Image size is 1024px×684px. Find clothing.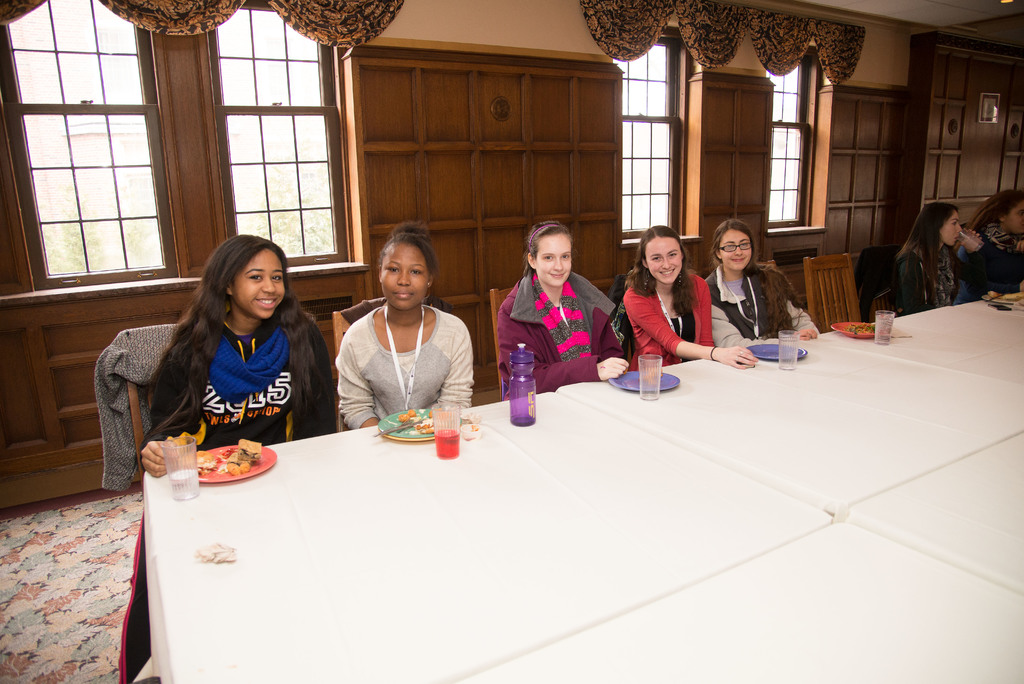
(left=714, top=260, right=821, bottom=345).
